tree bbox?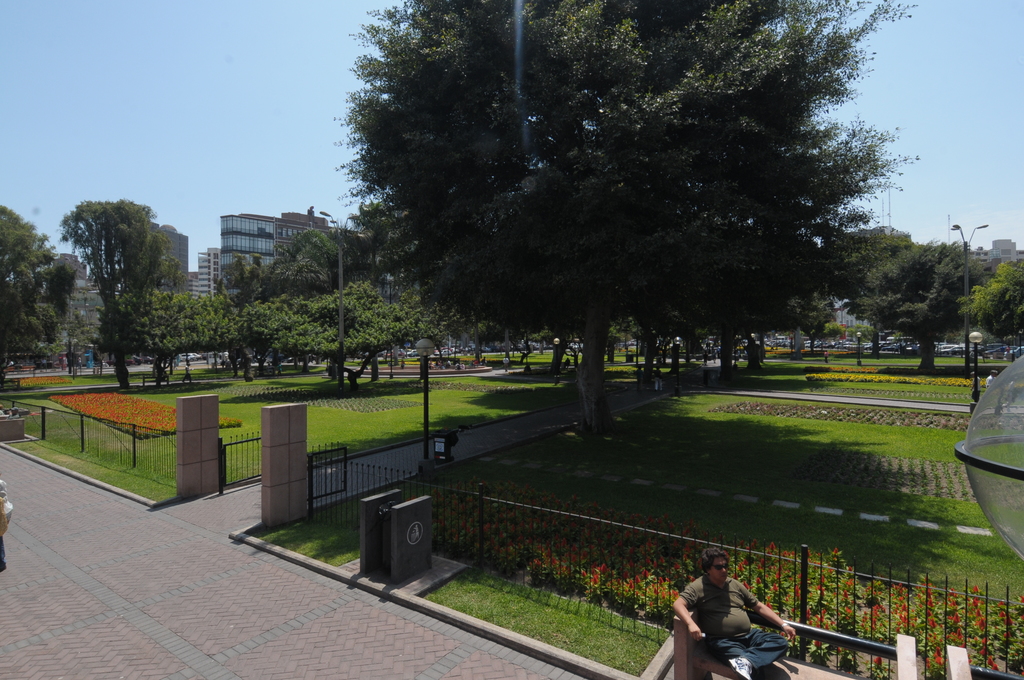
locate(0, 207, 92, 408)
